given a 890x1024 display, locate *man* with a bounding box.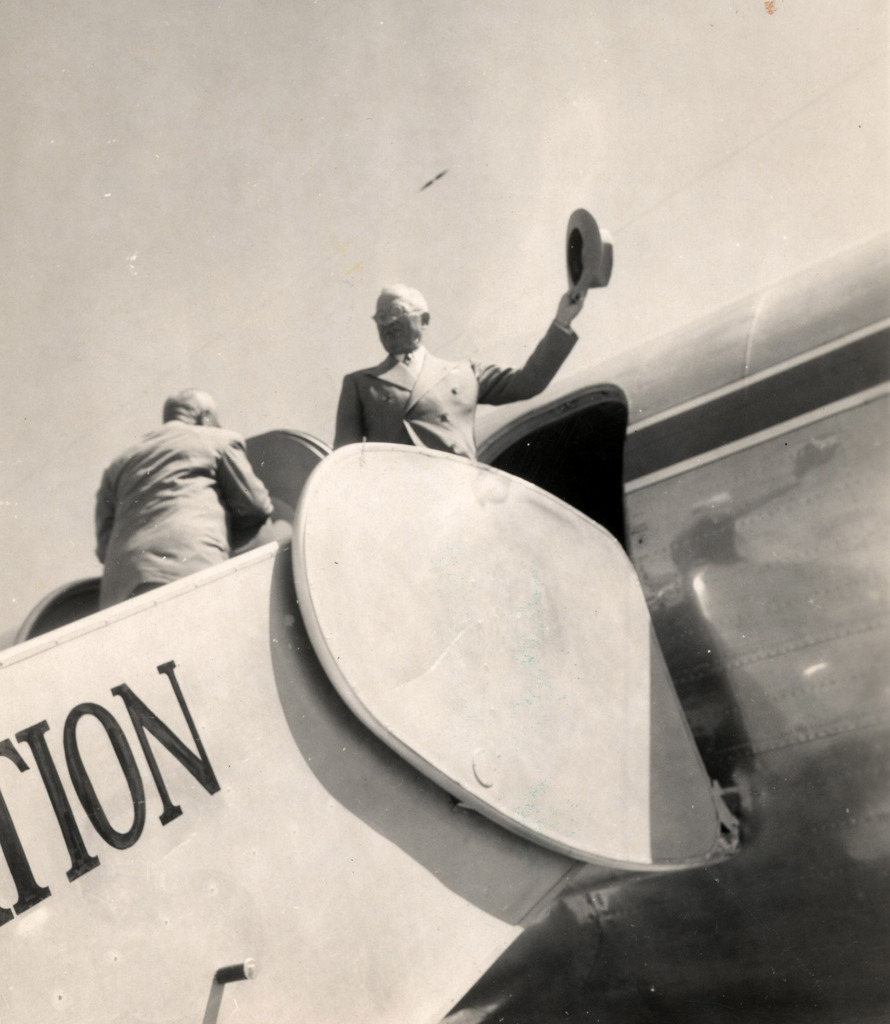
Located: <region>316, 270, 615, 472</region>.
